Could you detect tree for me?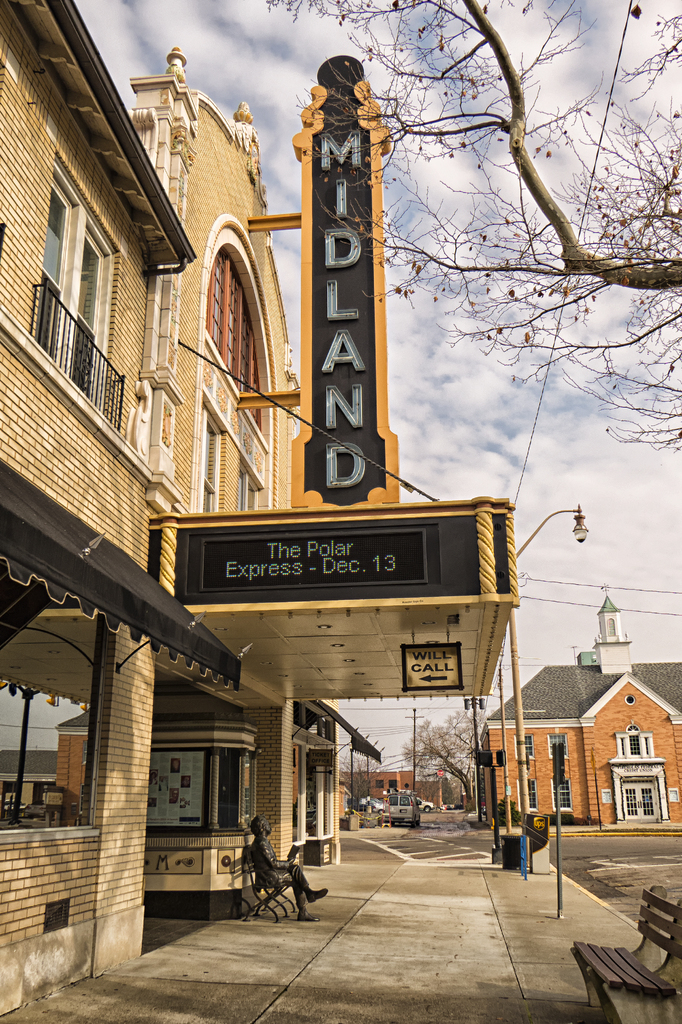
Detection result: region(335, 728, 405, 822).
